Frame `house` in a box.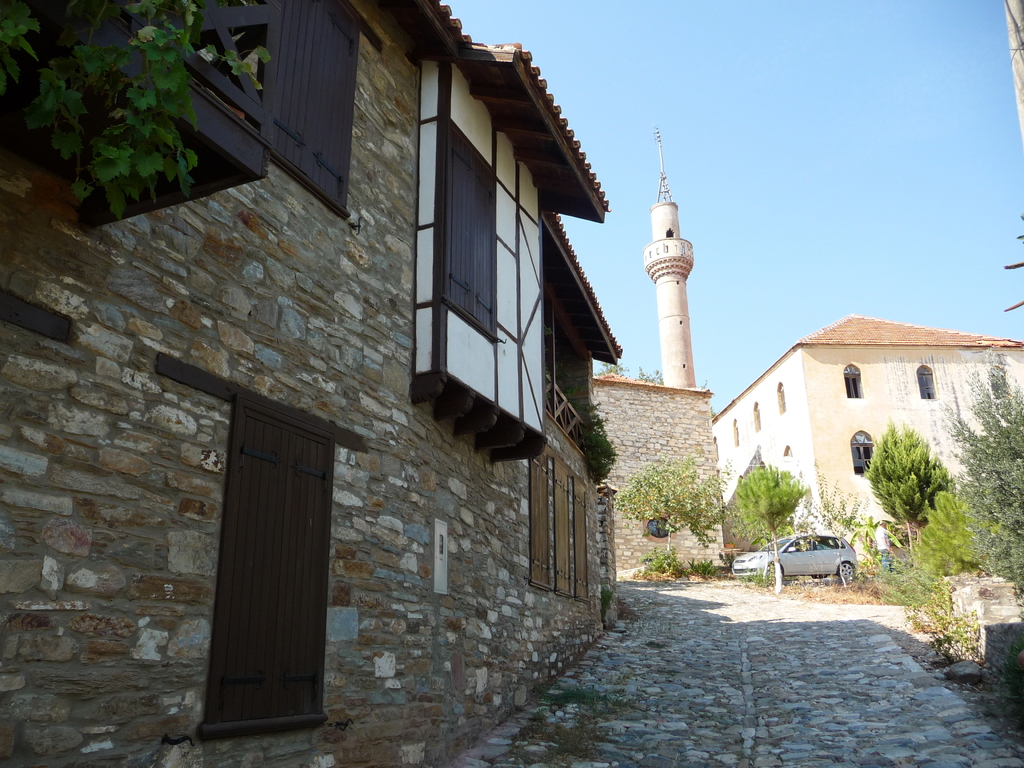
Rect(710, 314, 1023, 579).
